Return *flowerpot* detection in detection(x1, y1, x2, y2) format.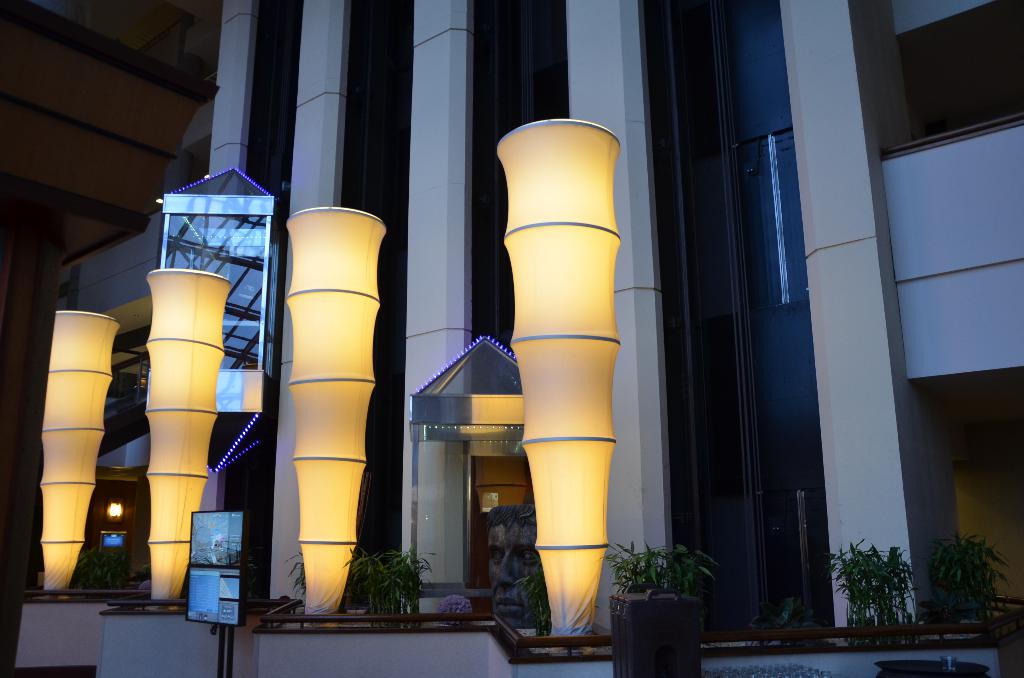
detection(936, 547, 1007, 636).
